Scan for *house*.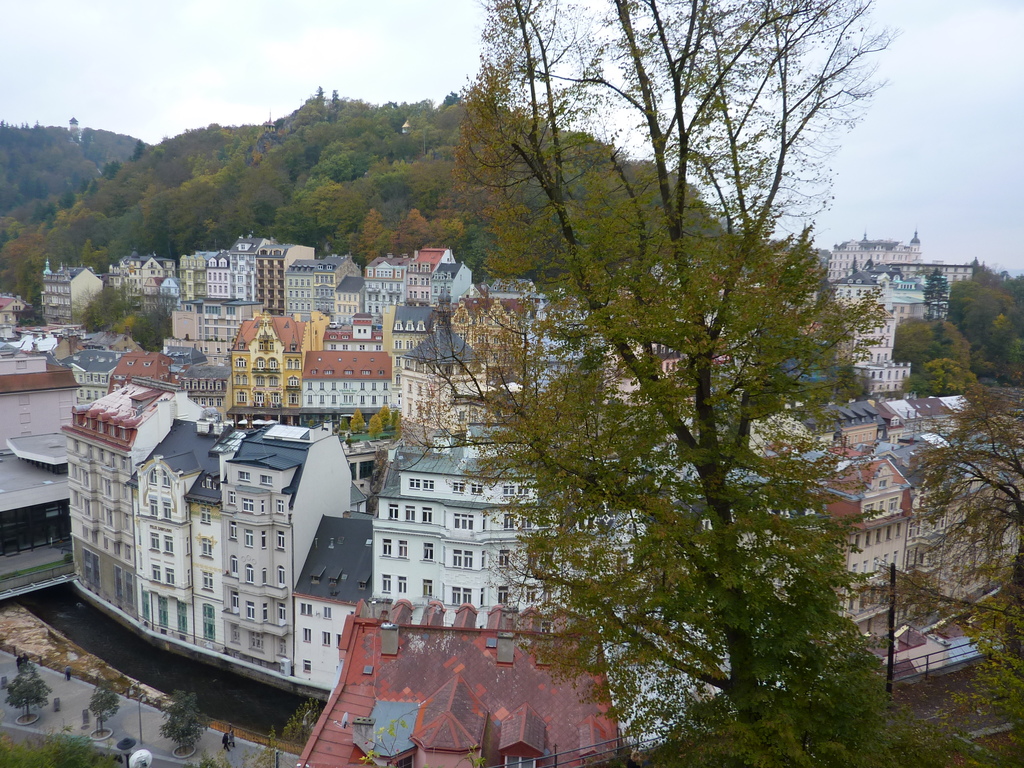
Scan result: l=0, t=229, r=1023, b=767.
